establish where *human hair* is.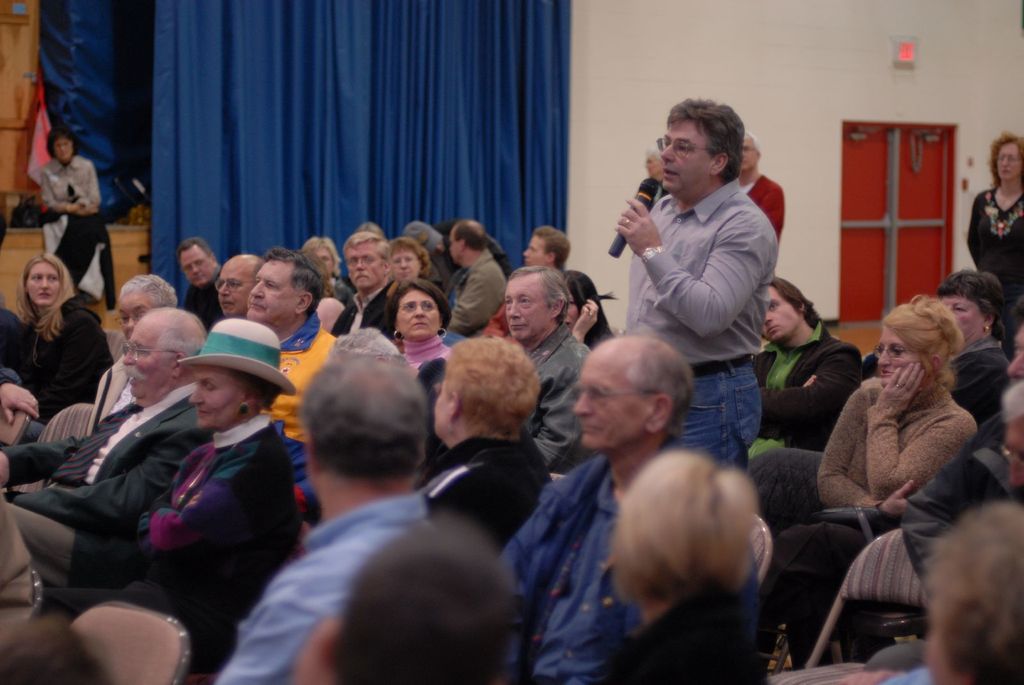
Established at rect(0, 612, 113, 684).
